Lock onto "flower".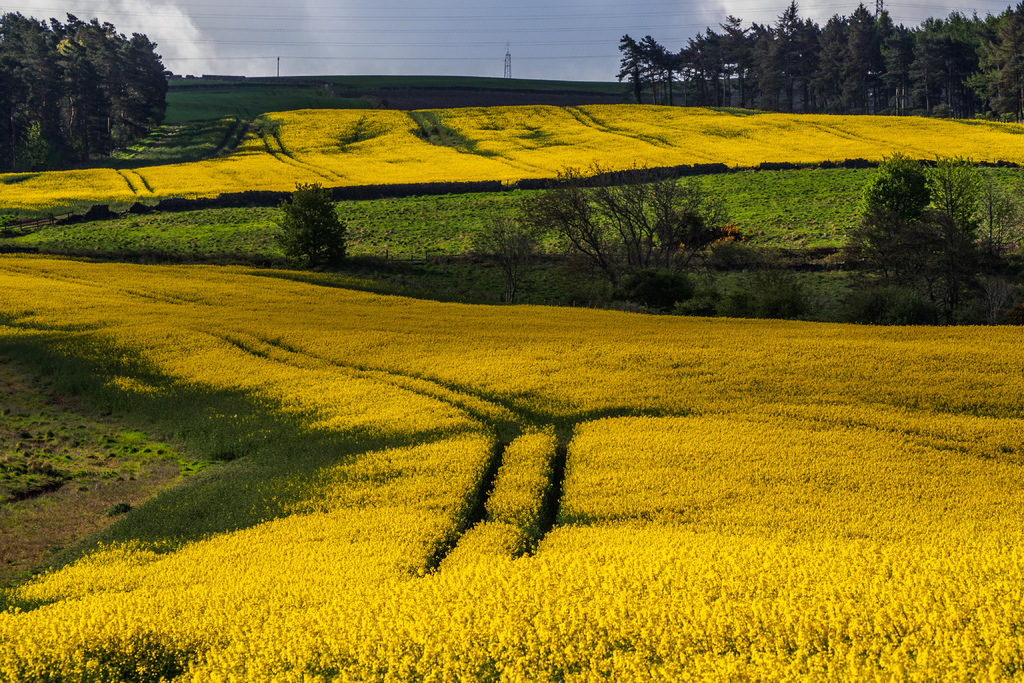
Locked: 834,635,845,648.
